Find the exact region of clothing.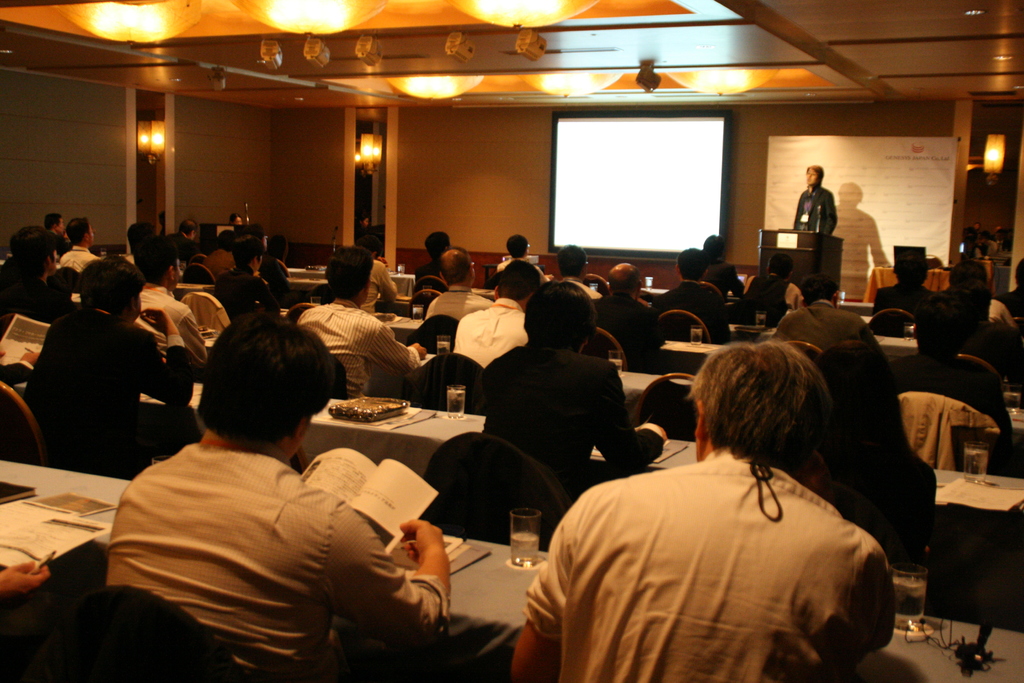
Exact region: box(796, 181, 844, 238).
